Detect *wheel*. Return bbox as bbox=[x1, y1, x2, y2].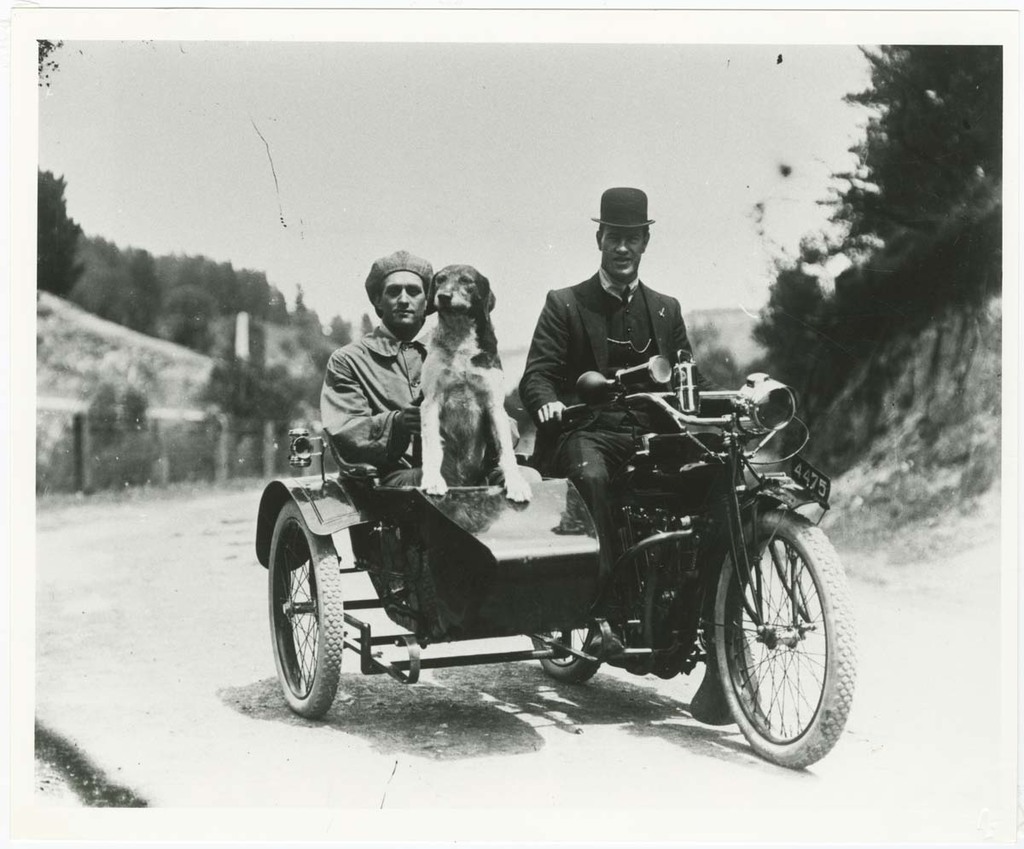
bbox=[527, 601, 614, 680].
